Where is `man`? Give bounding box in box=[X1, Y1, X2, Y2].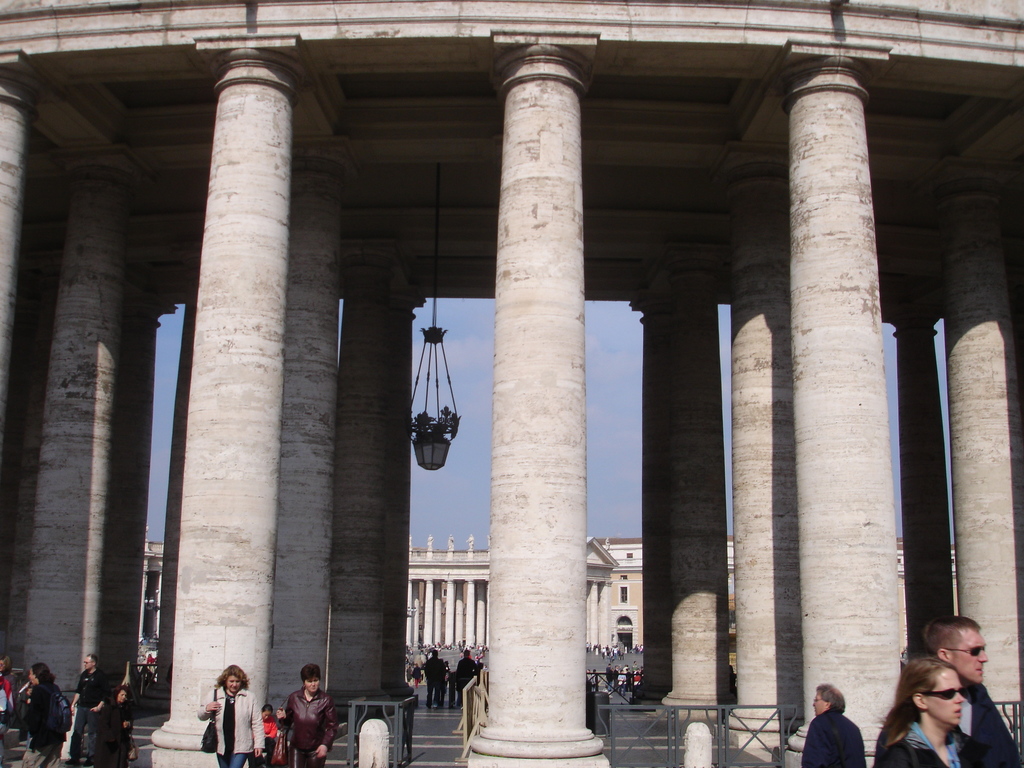
box=[800, 680, 866, 767].
